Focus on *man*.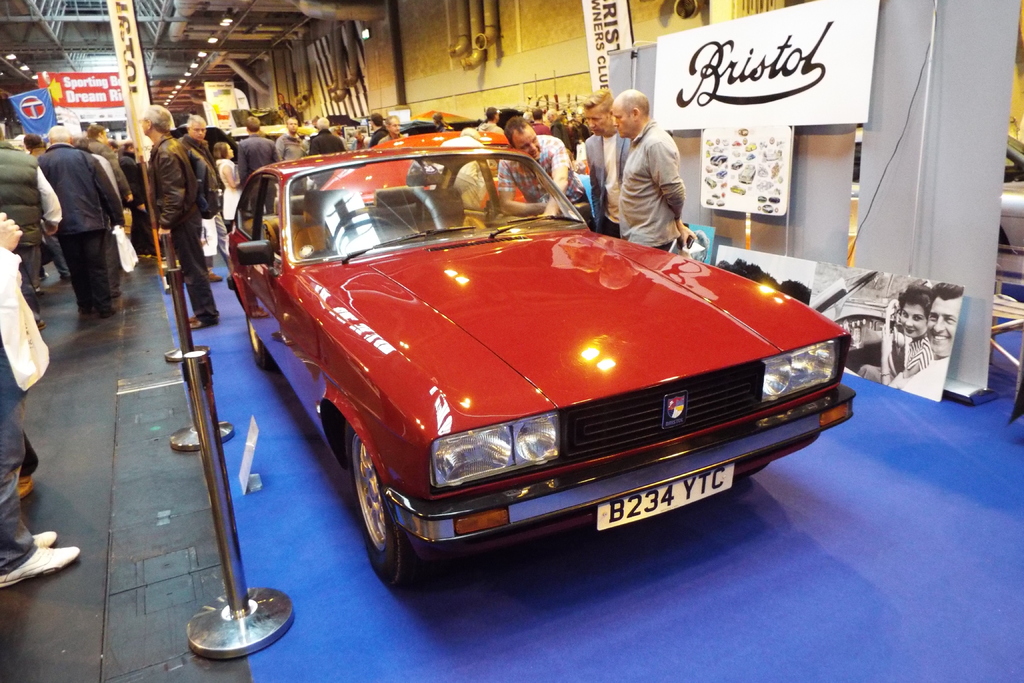
Focused at (88,123,134,203).
